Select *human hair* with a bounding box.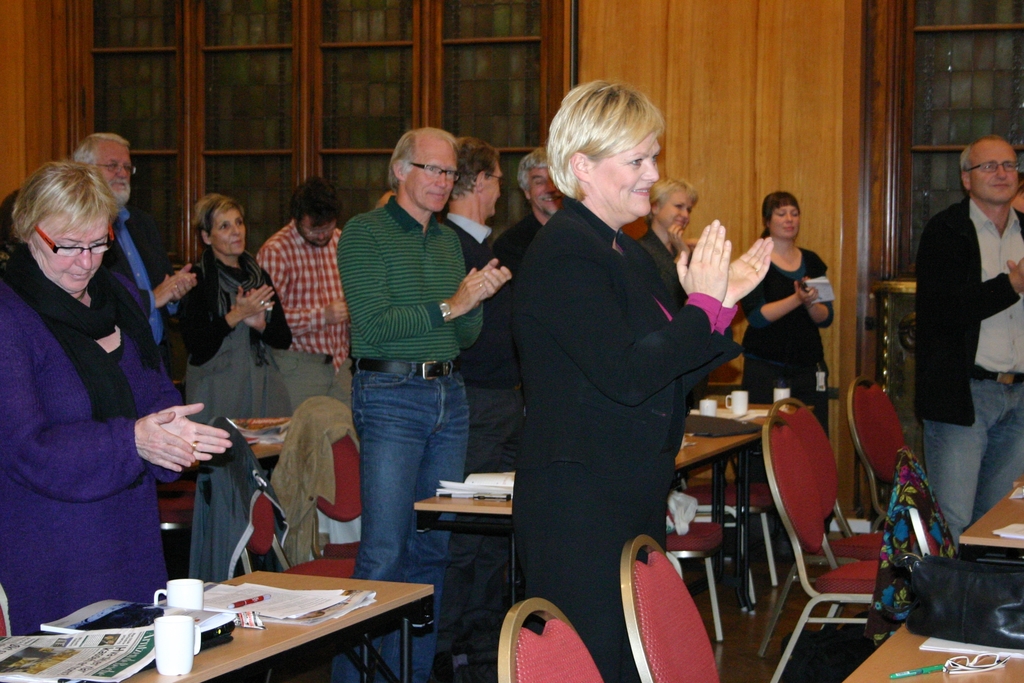
{"x1": 388, "y1": 128, "x2": 460, "y2": 191}.
